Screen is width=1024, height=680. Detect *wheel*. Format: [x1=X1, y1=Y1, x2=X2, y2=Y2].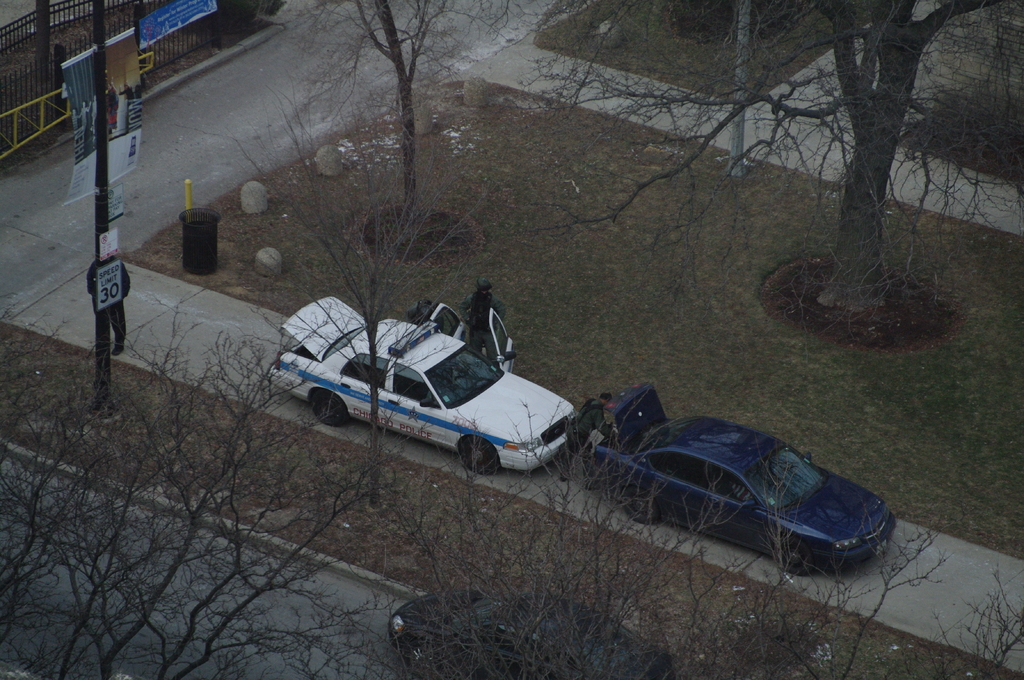
[x1=461, y1=439, x2=502, y2=480].
